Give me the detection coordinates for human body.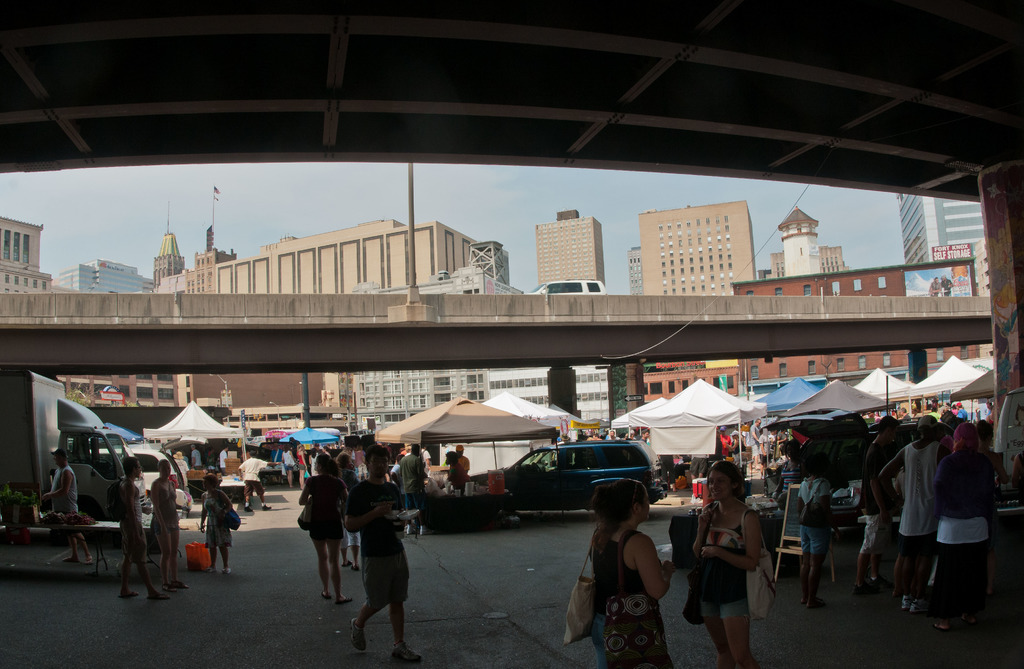
[660, 454, 676, 488].
